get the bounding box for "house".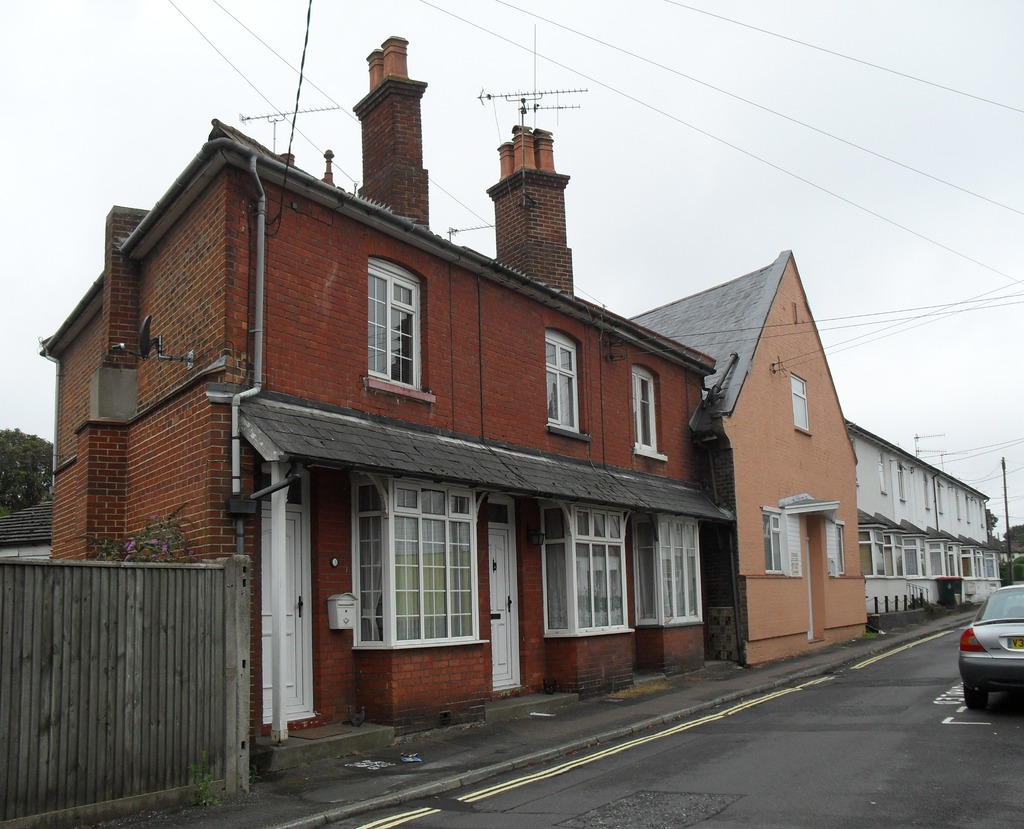
65 95 822 757.
